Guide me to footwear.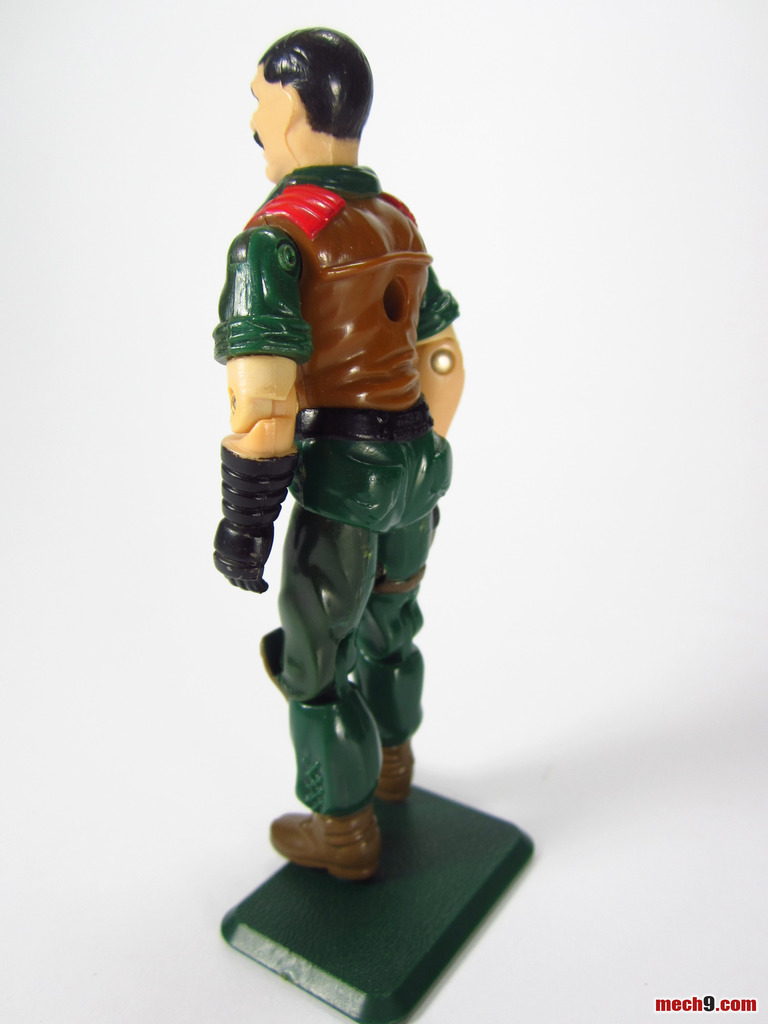
Guidance: <box>259,812,391,893</box>.
